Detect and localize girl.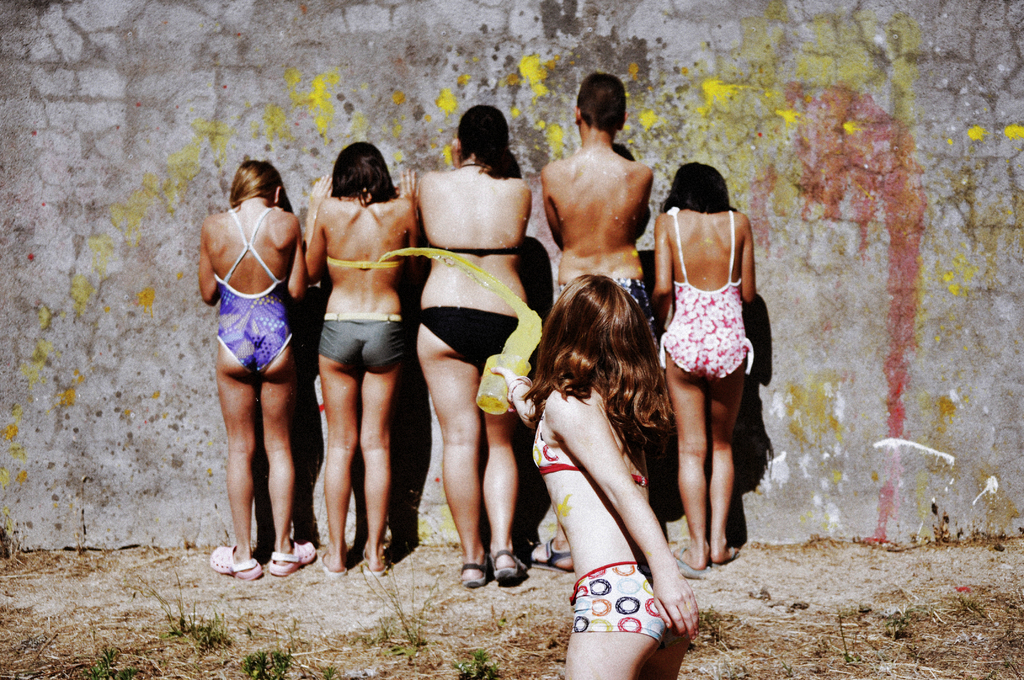
Localized at {"x1": 648, "y1": 161, "x2": 756, "y2": 570}.
